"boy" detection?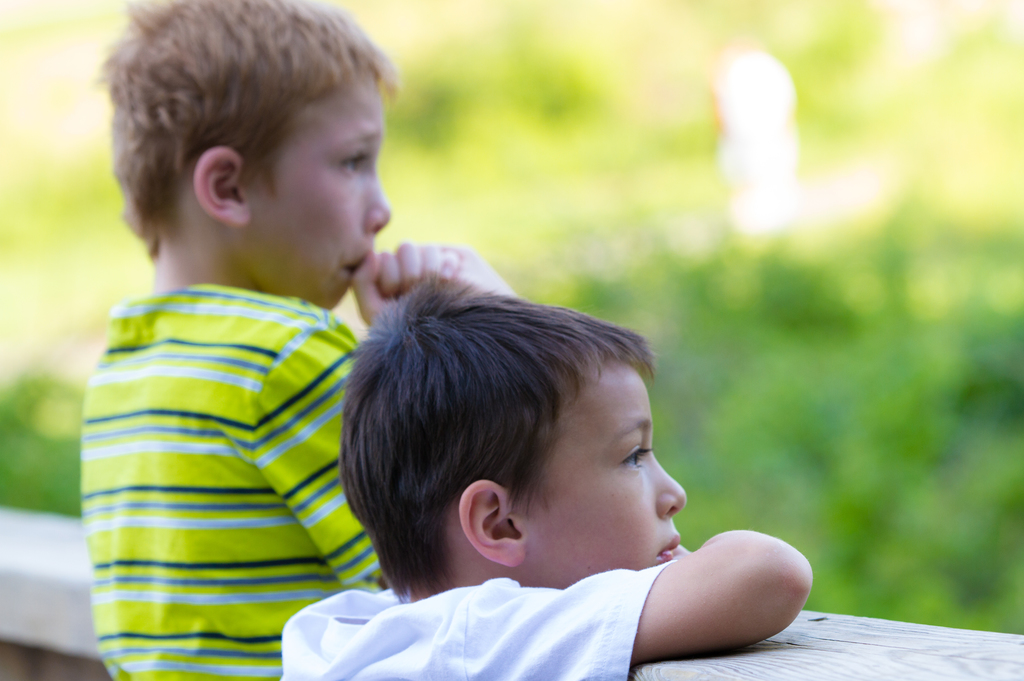
l=72, t=0, r=505, b=680
